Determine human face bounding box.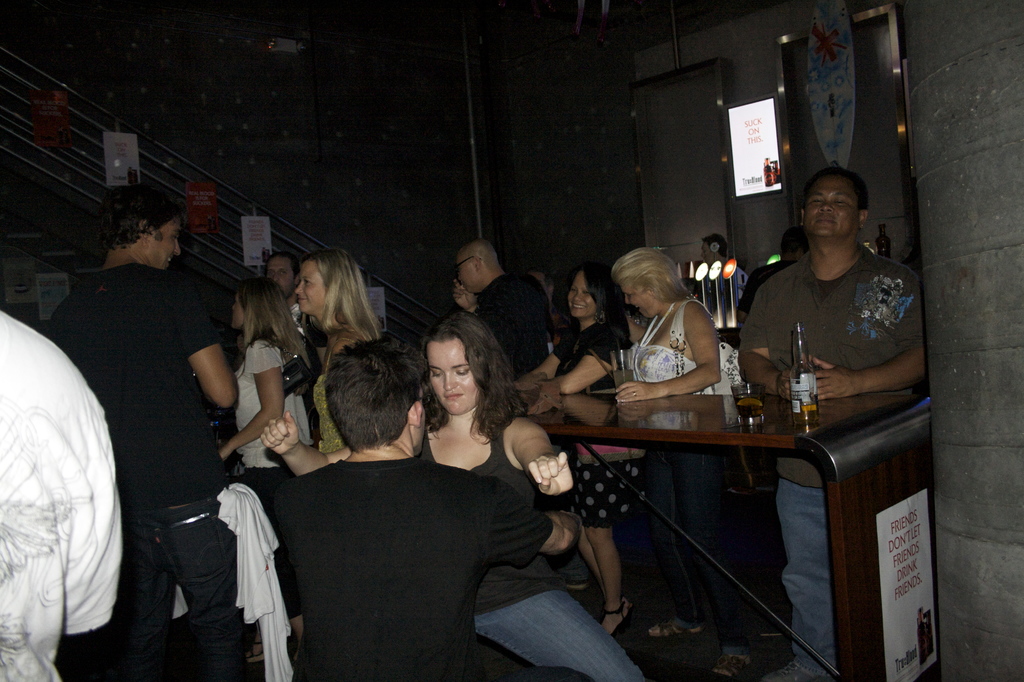
Determined: rect(228, 289, 246, 331).
